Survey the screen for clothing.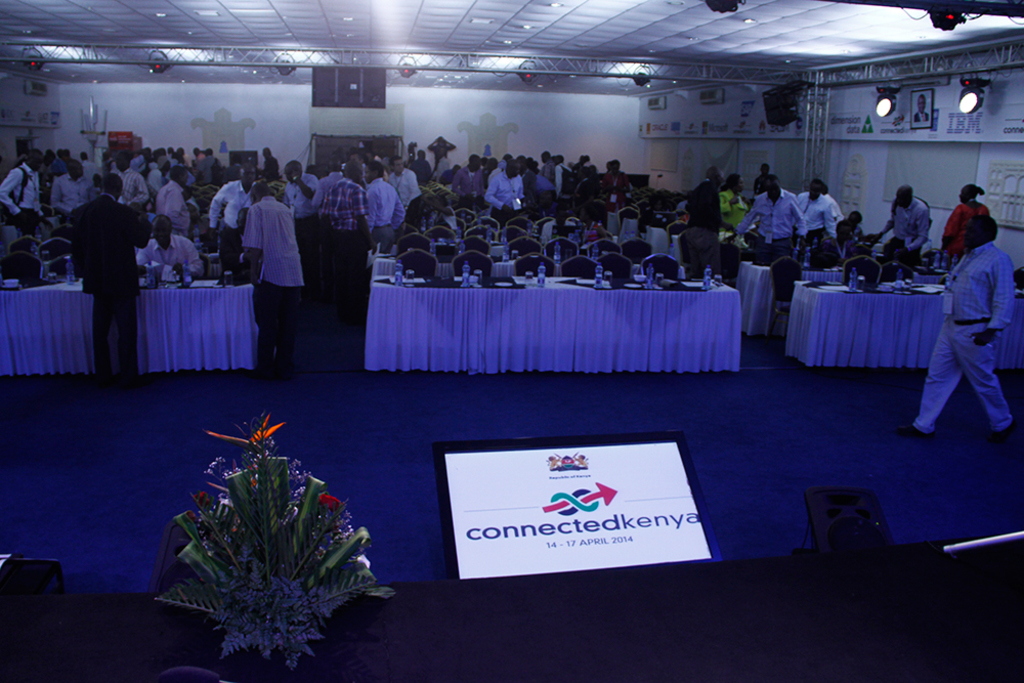
Survey found: Rect(199, 158, 221, 174).
